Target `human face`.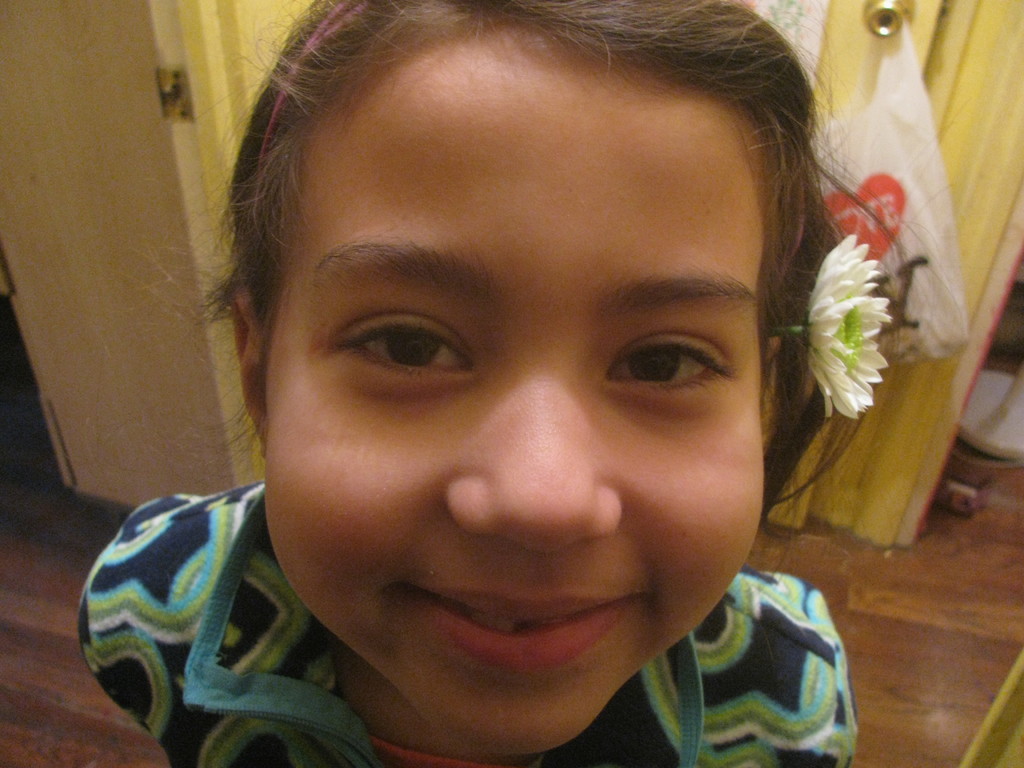
Target region: [266, 22, 767, 758].
